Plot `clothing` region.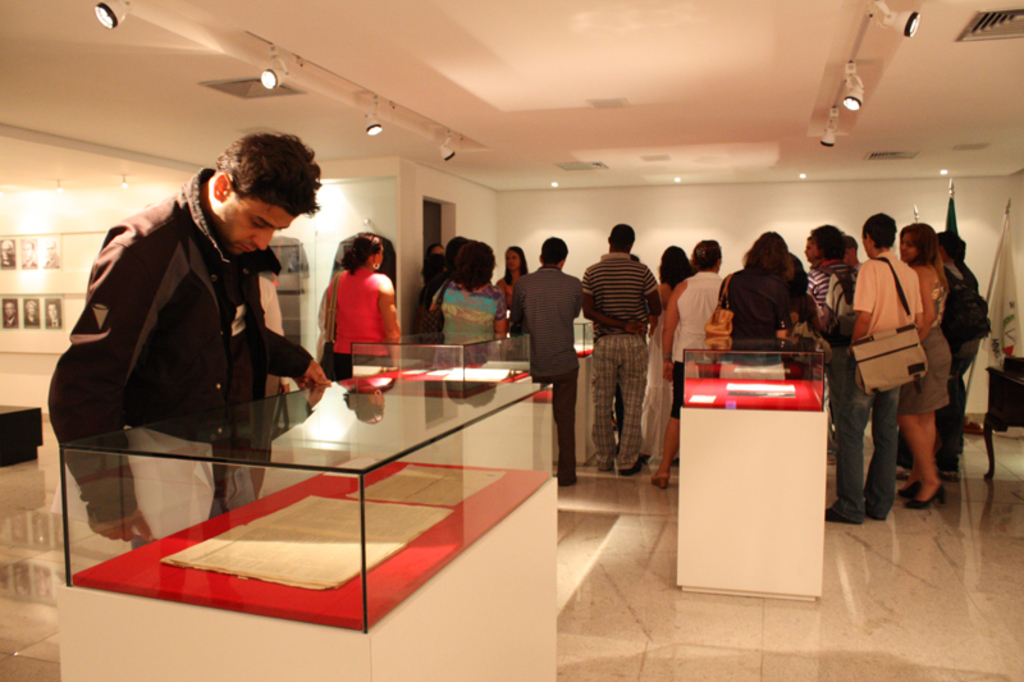
Plotted at 780,290,818,369.
